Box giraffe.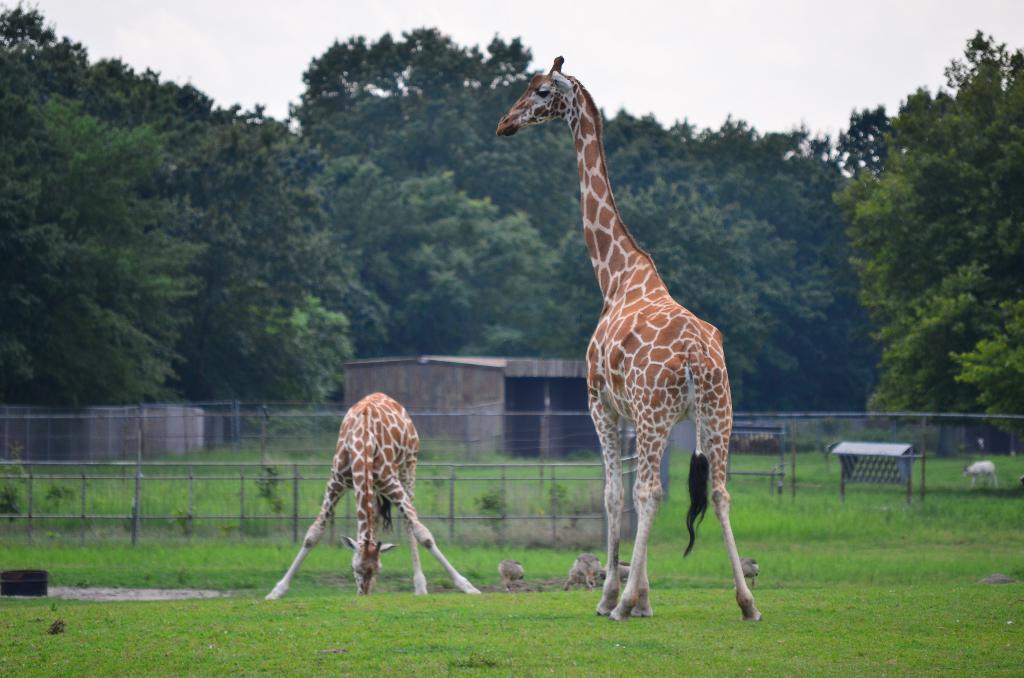
<box>262,392,490,599</box>.
